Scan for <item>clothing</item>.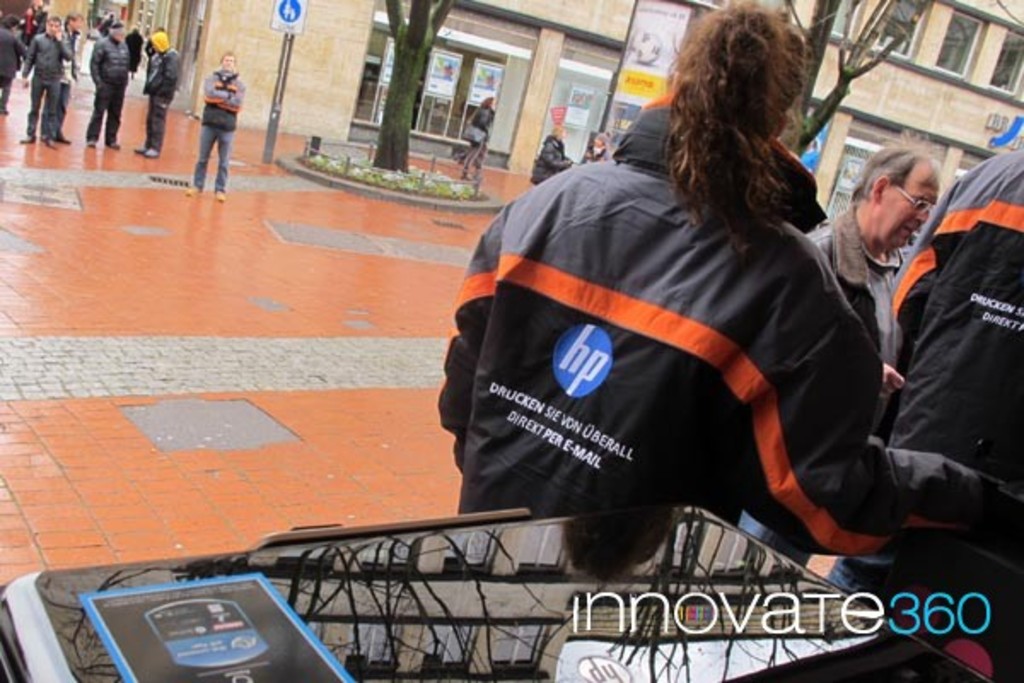
Scan result: [x1=529, y1=131, x2=568, y2=186].
